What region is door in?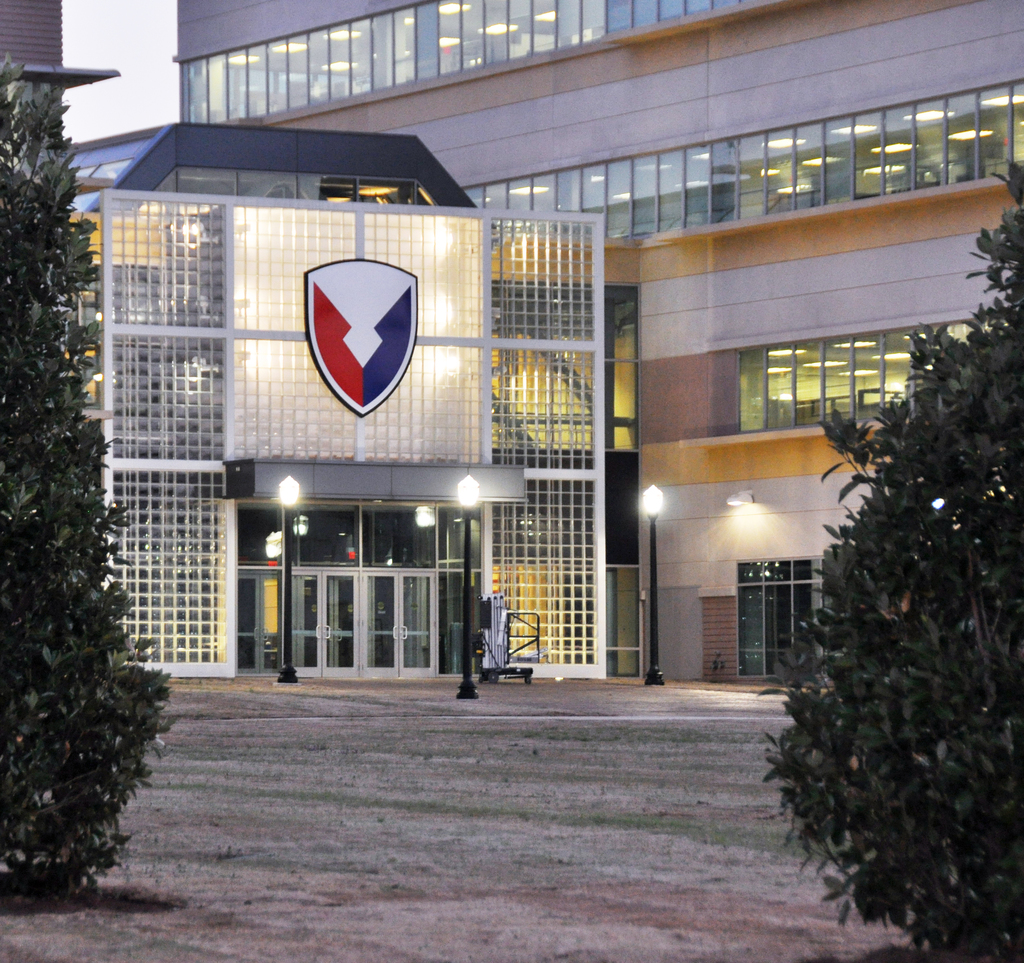
(left=239, top=569, right=289, bottom=681).
